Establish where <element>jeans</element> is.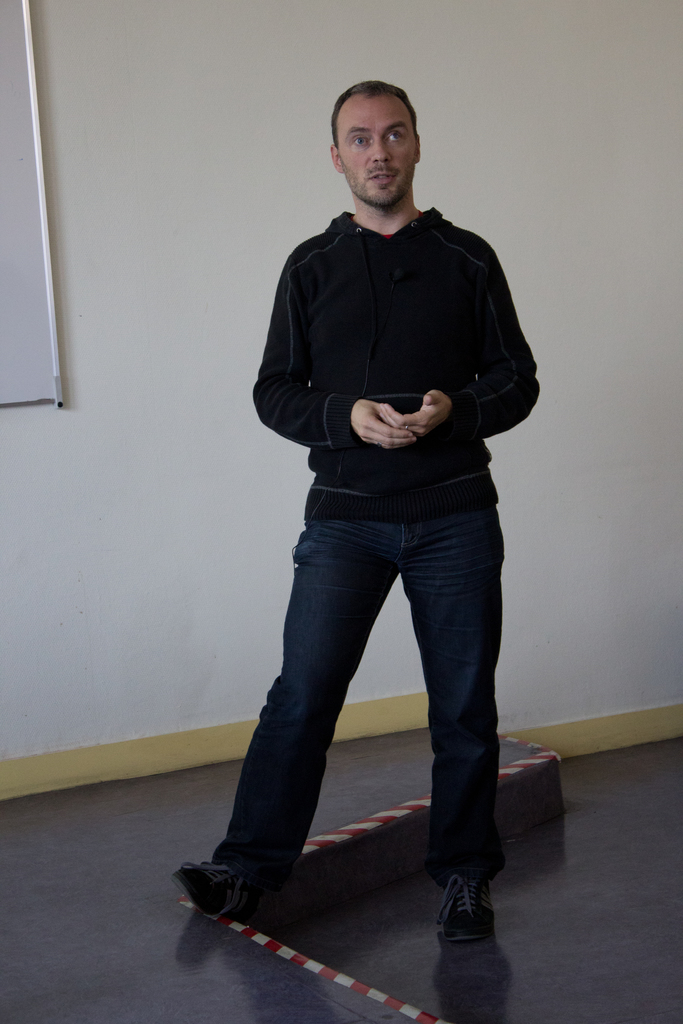
Established at <region>197, 472, 531, 943</region>.
